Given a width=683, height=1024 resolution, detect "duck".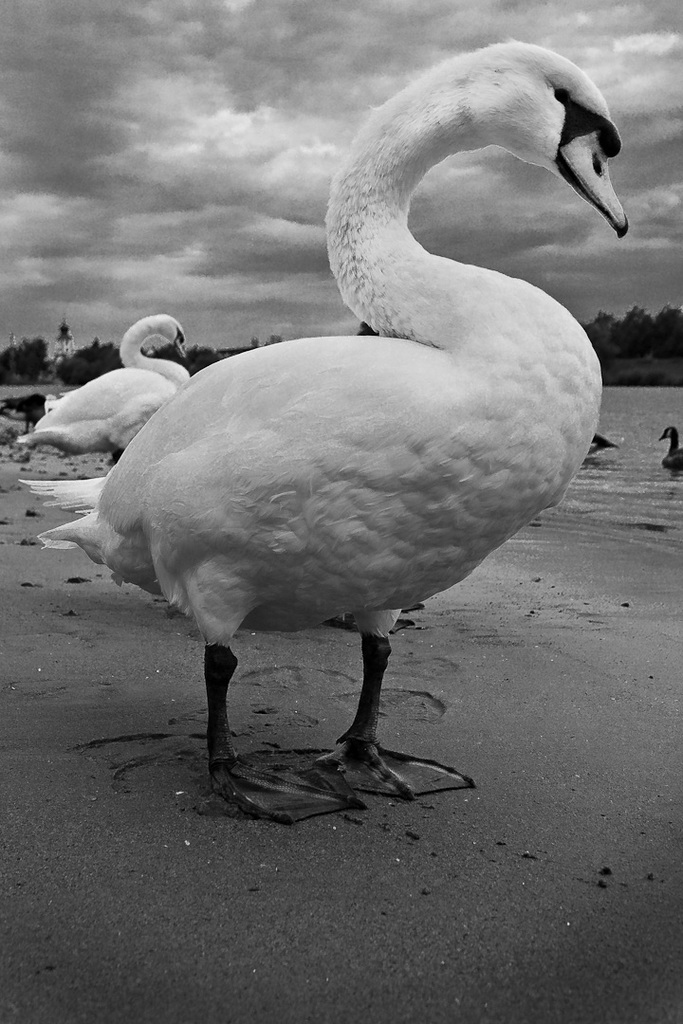
19/306/203/470.
